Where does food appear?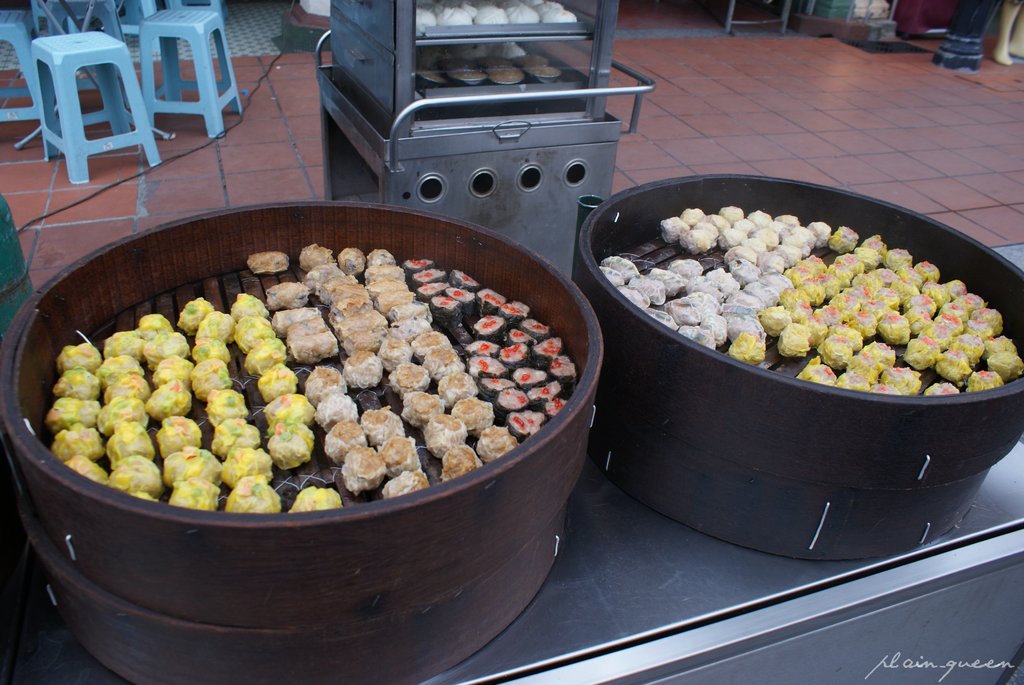
Appears at <bbox>413, 42, 557, 83</bbox>.
